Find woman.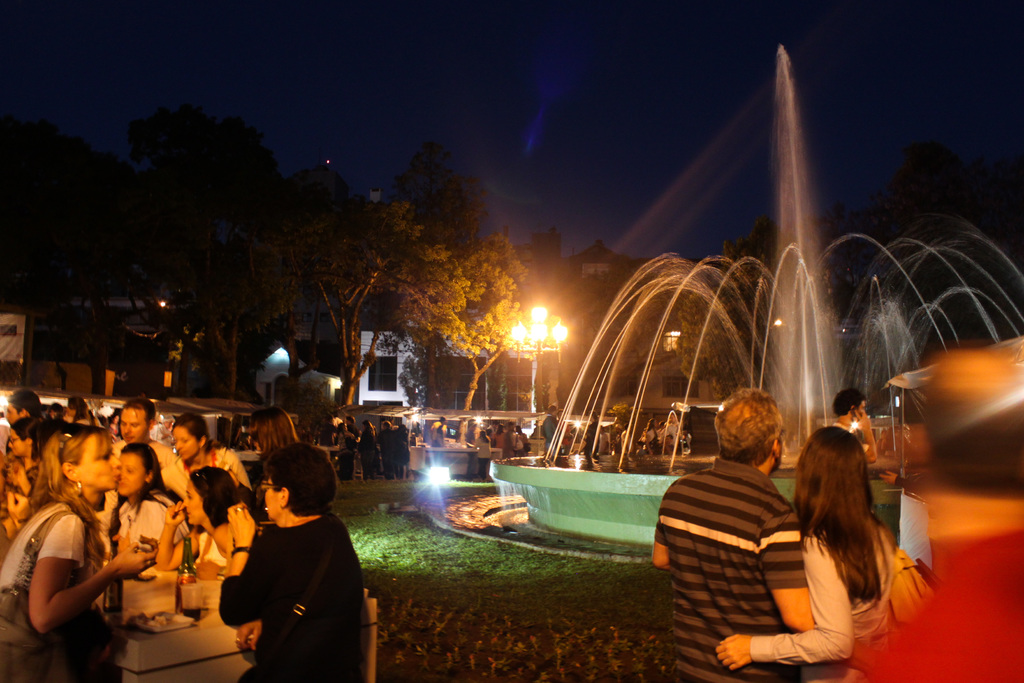
(left=0, top=423, right=156, bottom=640).
